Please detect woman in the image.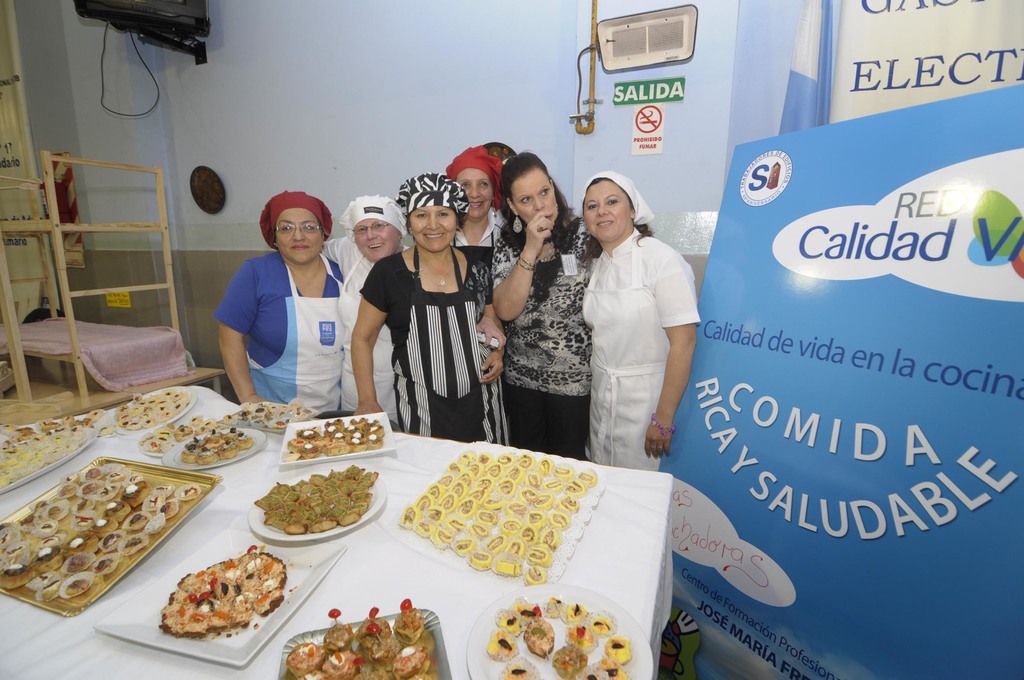
box(447, 149, 502, 397).
